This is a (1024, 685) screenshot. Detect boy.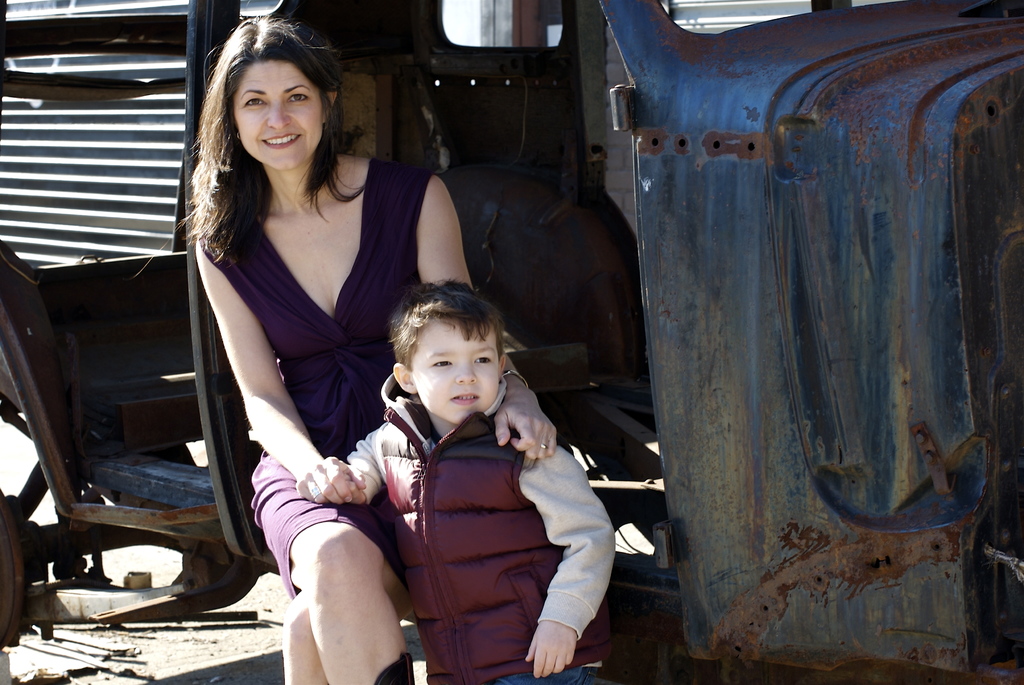
299:265:597:656.
